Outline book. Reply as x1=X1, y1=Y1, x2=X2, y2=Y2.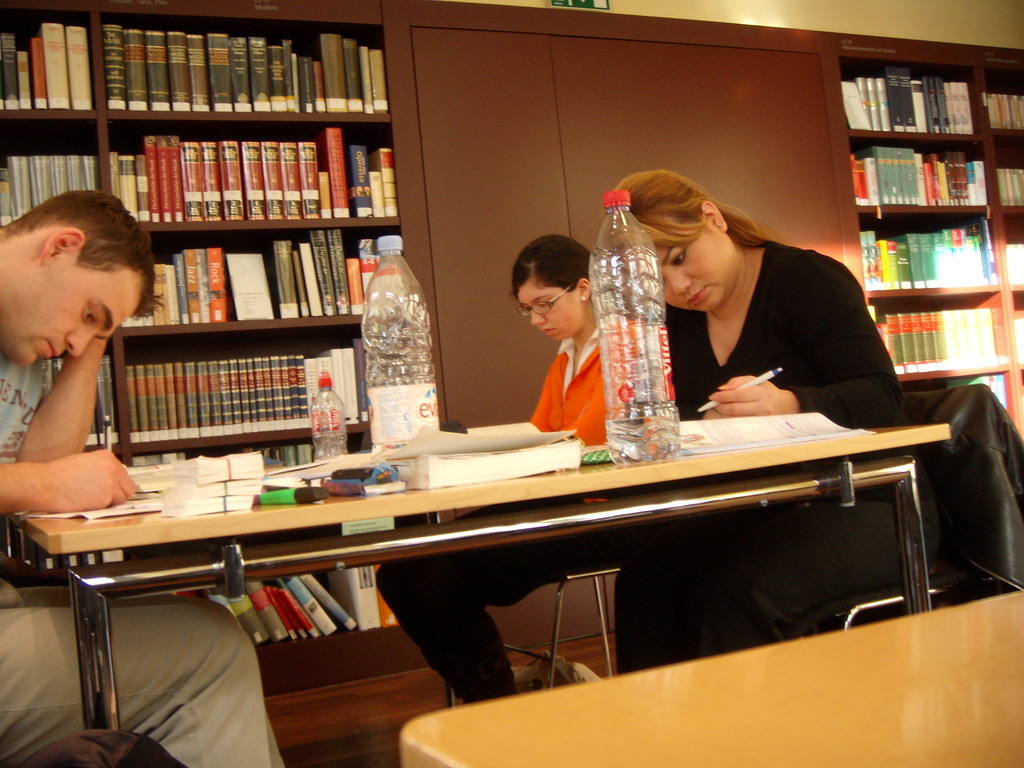
x1=55, y1=348, x2=97, y2=440.
